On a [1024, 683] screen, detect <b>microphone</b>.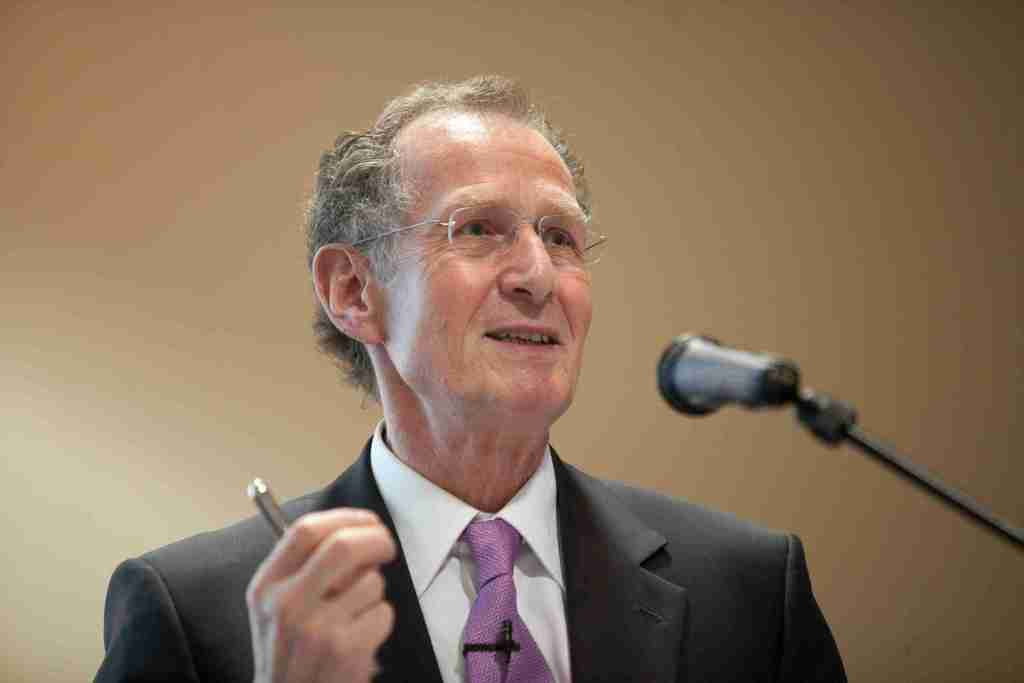
detection(635, 338, 839, 436).
